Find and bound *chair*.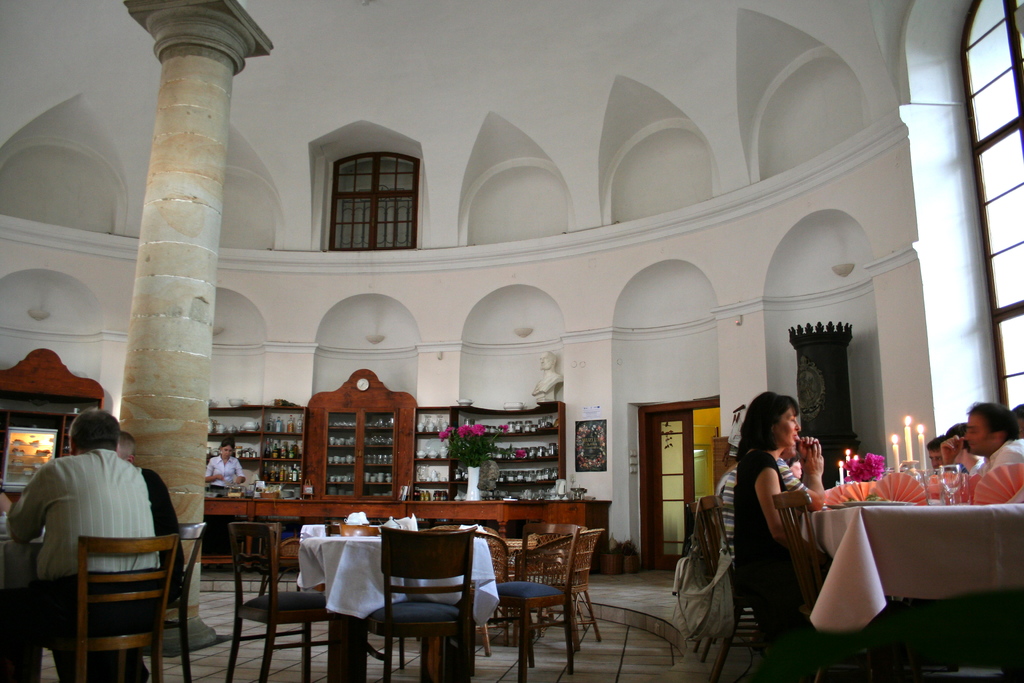
Bound: locate(461, 530, 510, 646).
